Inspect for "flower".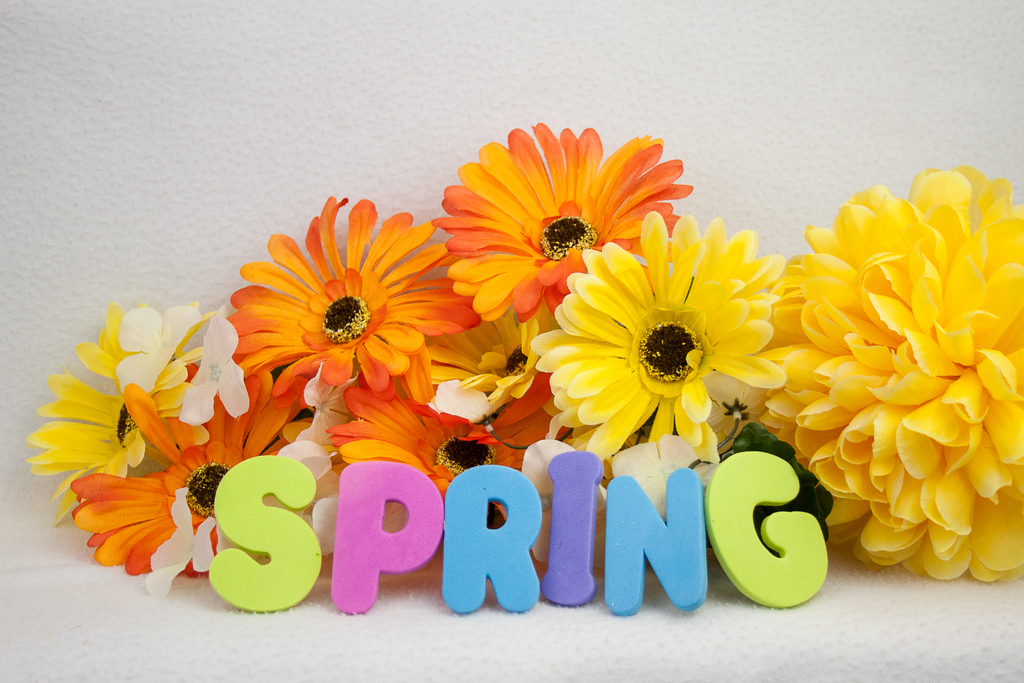
Inspection: crop(765, 157, 1020, 595).
